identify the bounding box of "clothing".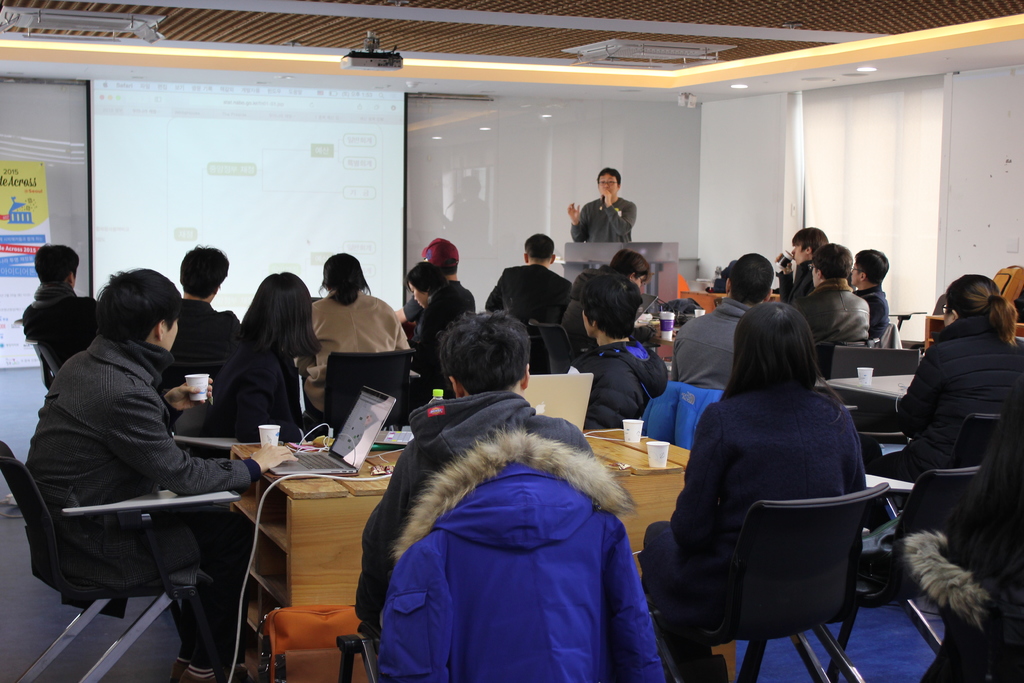
box(893, 331, 1013, 429).
